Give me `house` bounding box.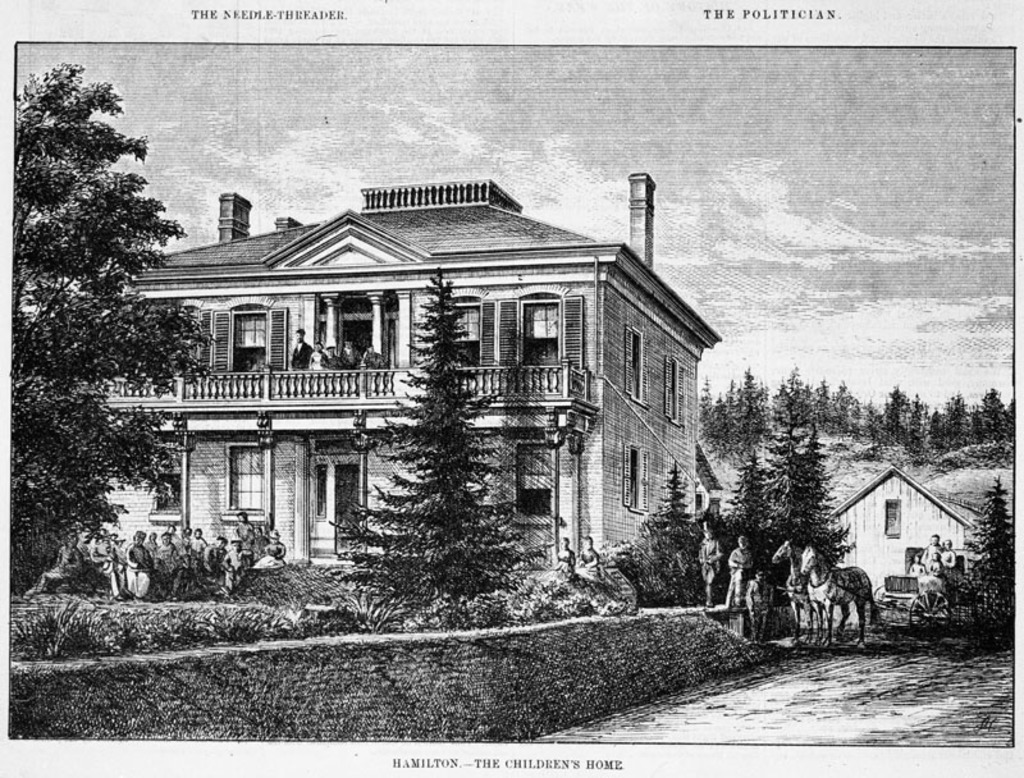
left=822, top=459, right=973, bottom=628.
